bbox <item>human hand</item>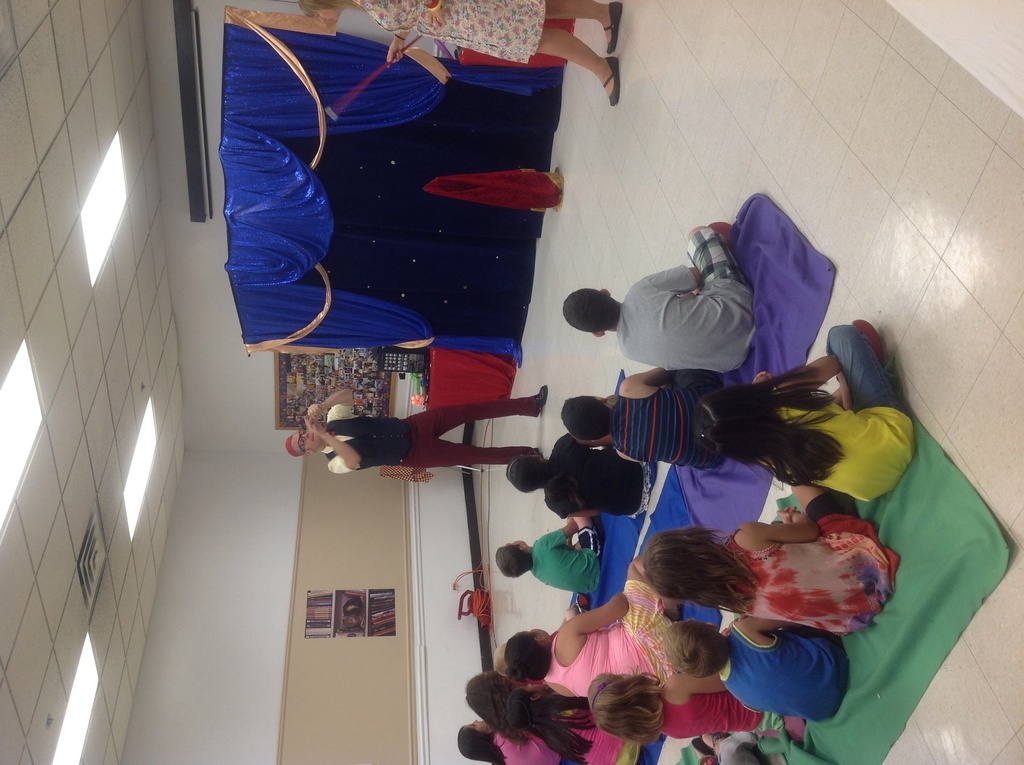
[303,414,321,439]
